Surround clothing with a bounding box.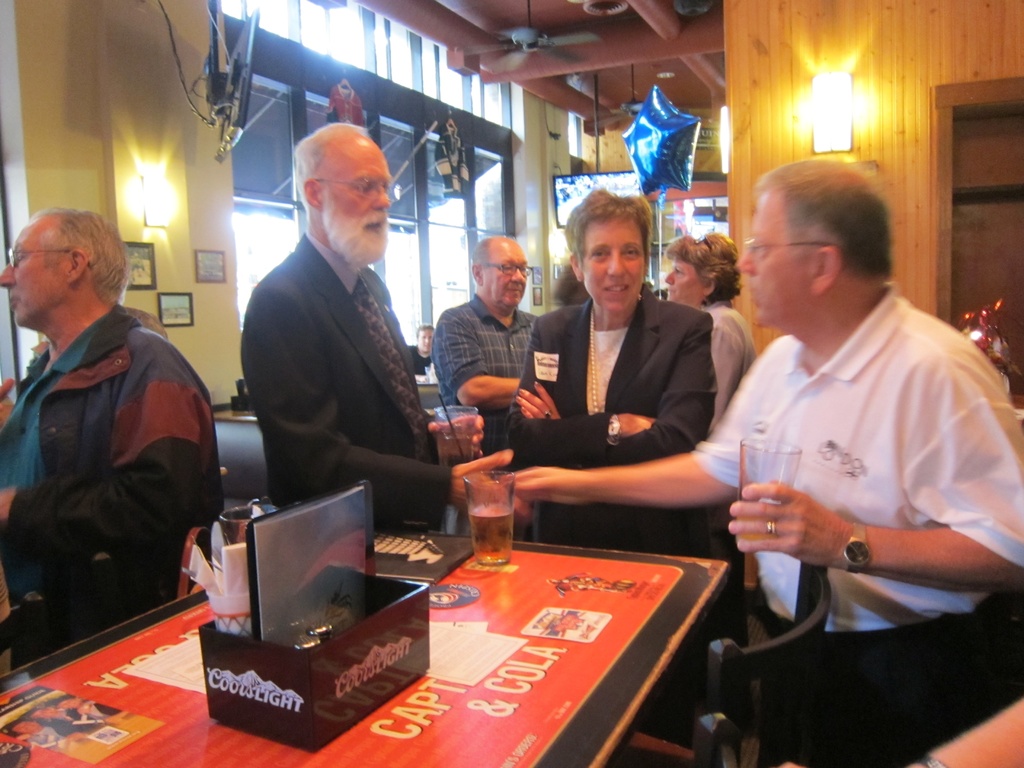
700 291 757 428.
